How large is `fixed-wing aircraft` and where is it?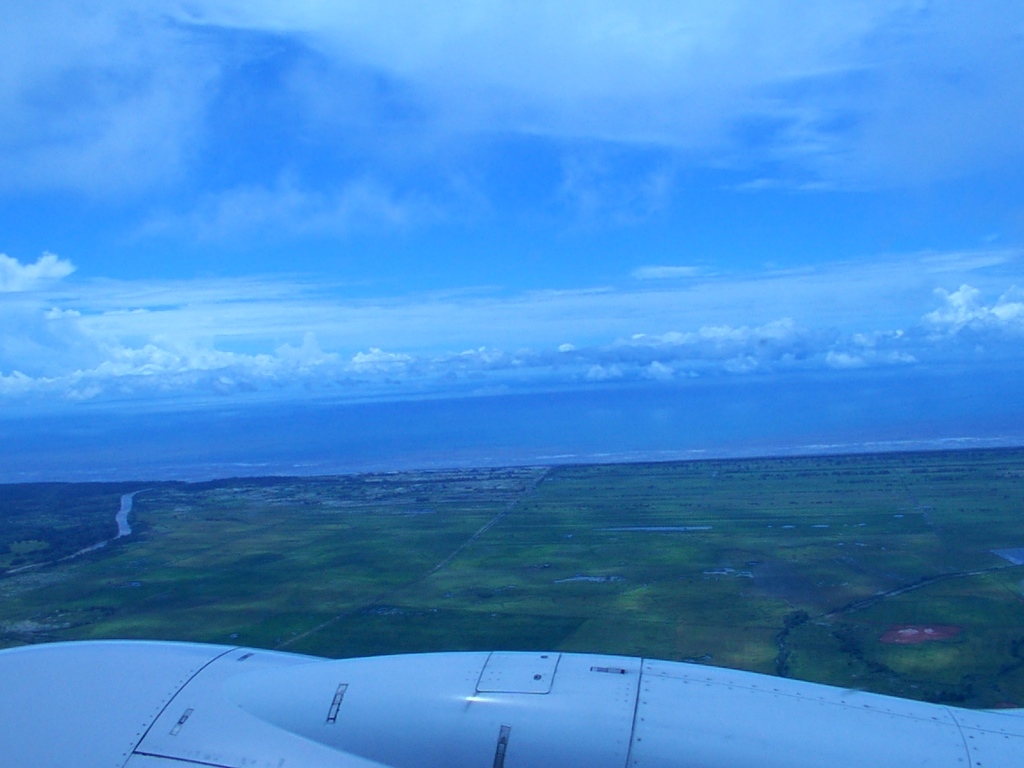
Bounding box: pyautogui.locateOnScreen(0, 634, 1021, 767).
